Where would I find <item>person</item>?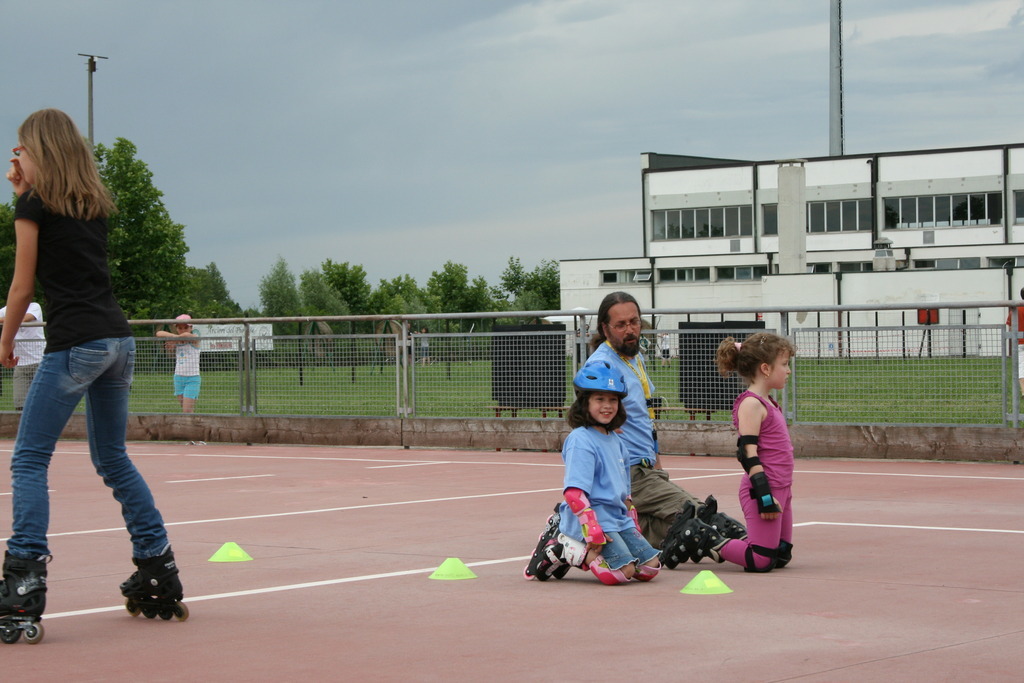
At 0, 300, 46, 413.
